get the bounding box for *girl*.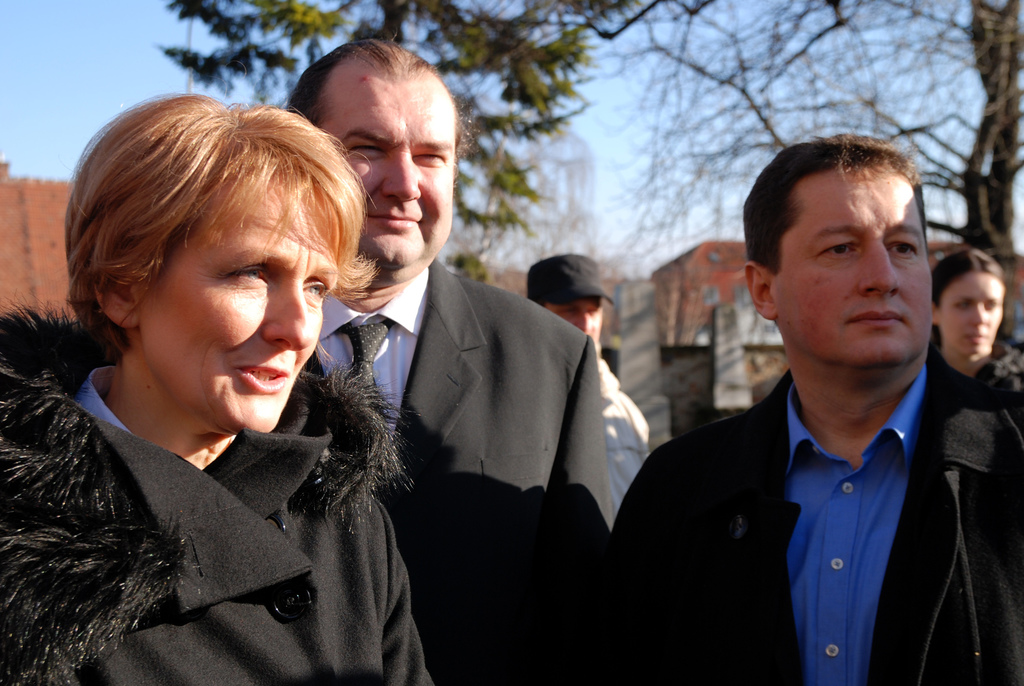
930/249/1023/435.
